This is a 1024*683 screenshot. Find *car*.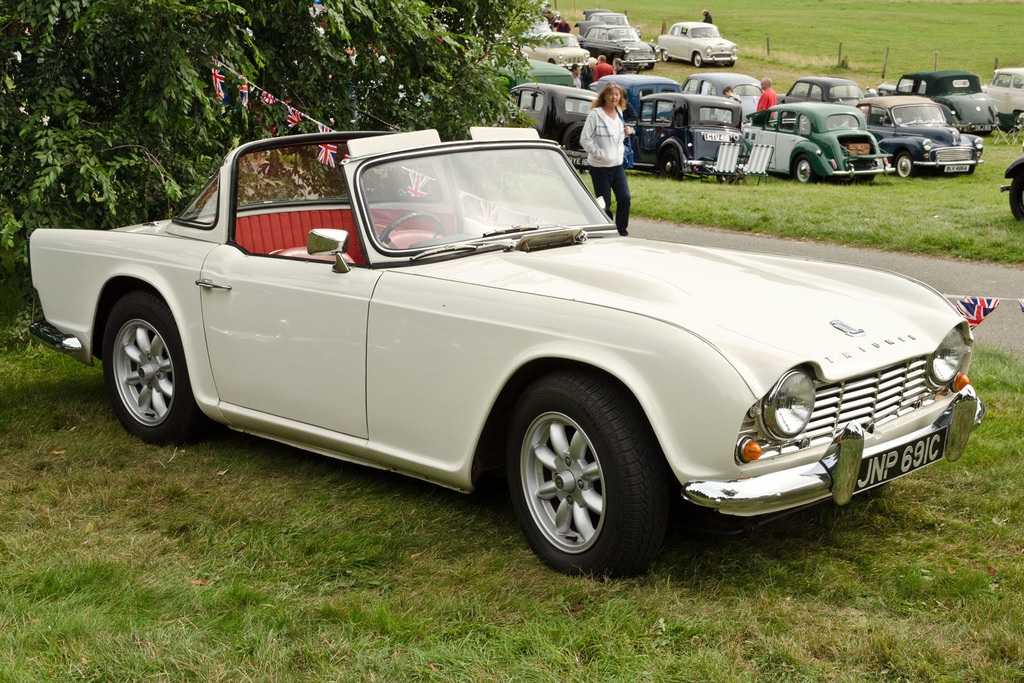
Bounding box: rect(44, 131, 948, 574).
